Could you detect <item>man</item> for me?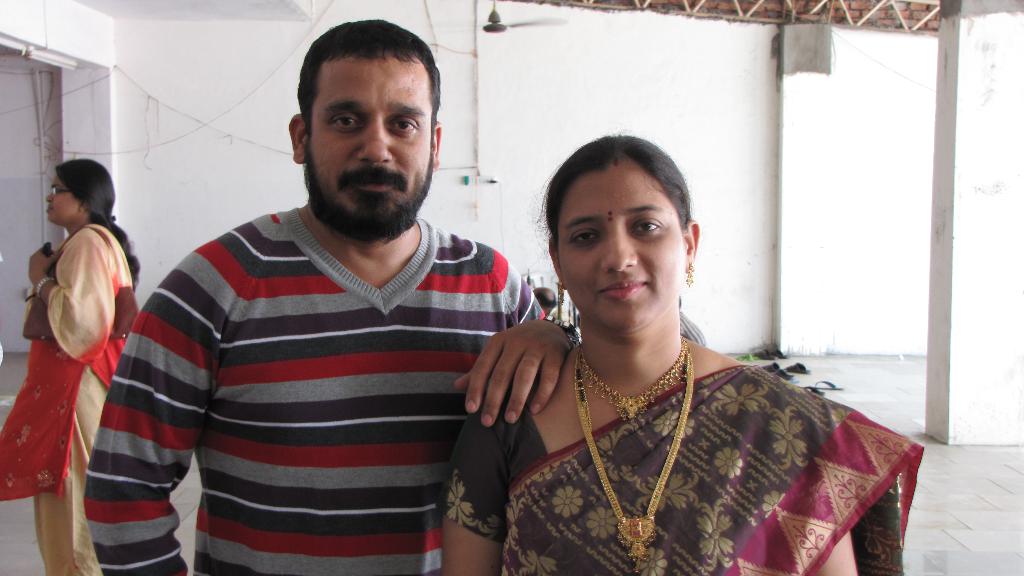
Detection result: [75,60,579,570].
